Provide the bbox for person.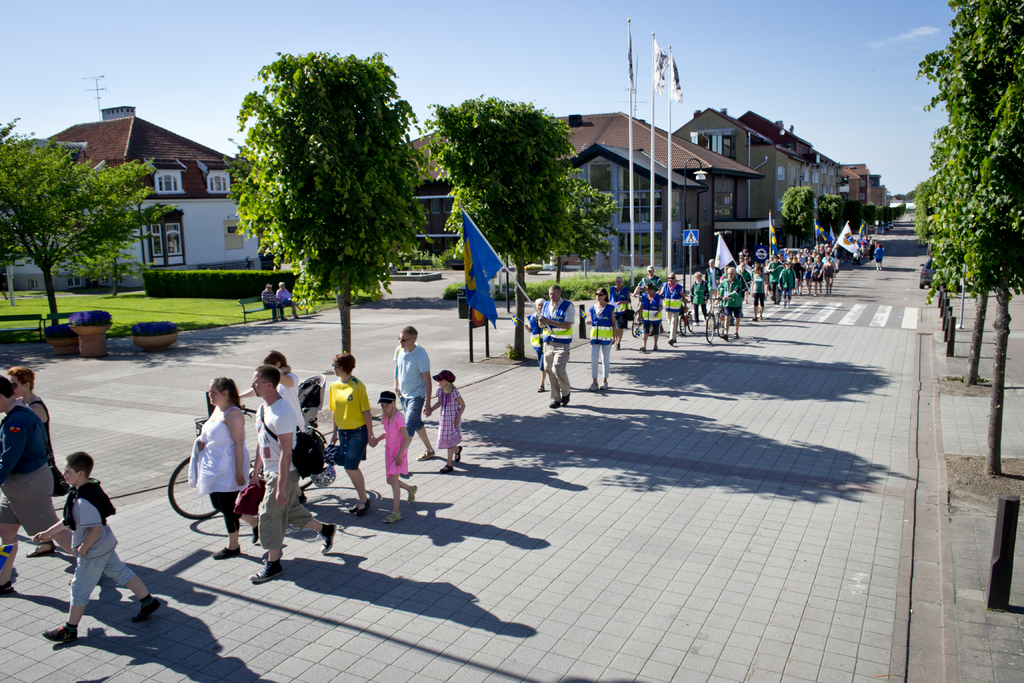
locate(429, 374, 462, 468).
